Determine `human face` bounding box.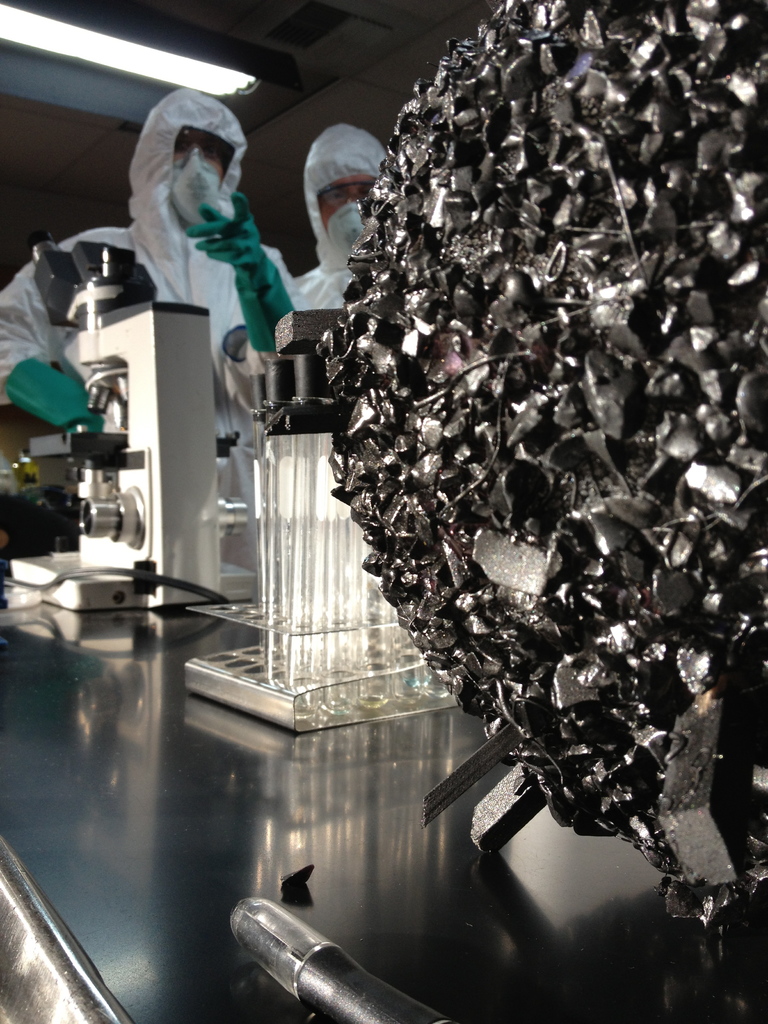
Determined: [177, 127, 224, 180].
